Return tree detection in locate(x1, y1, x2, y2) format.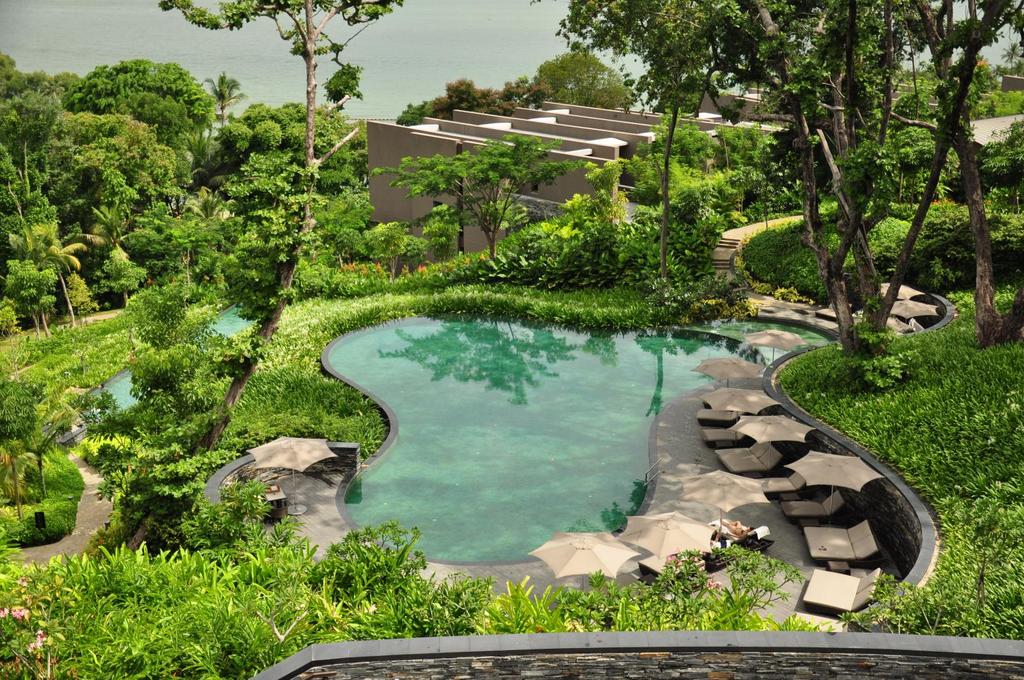
locate(969, 120, 1023, 192).
